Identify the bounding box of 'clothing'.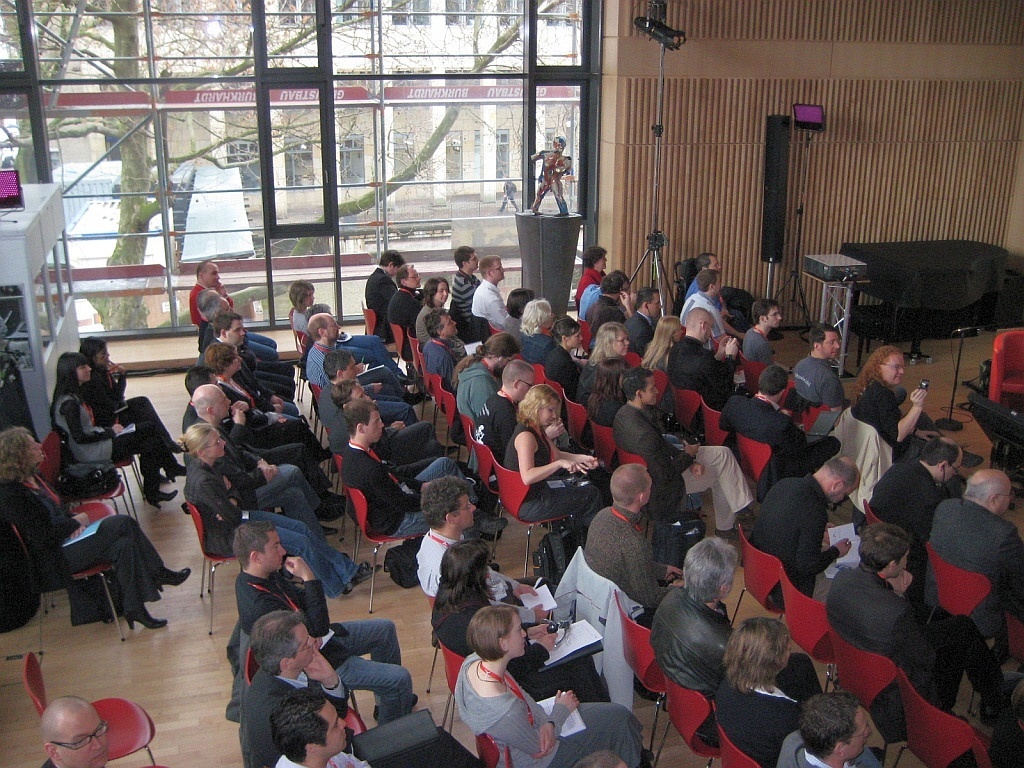
crop(737, 475, 837, 608).
